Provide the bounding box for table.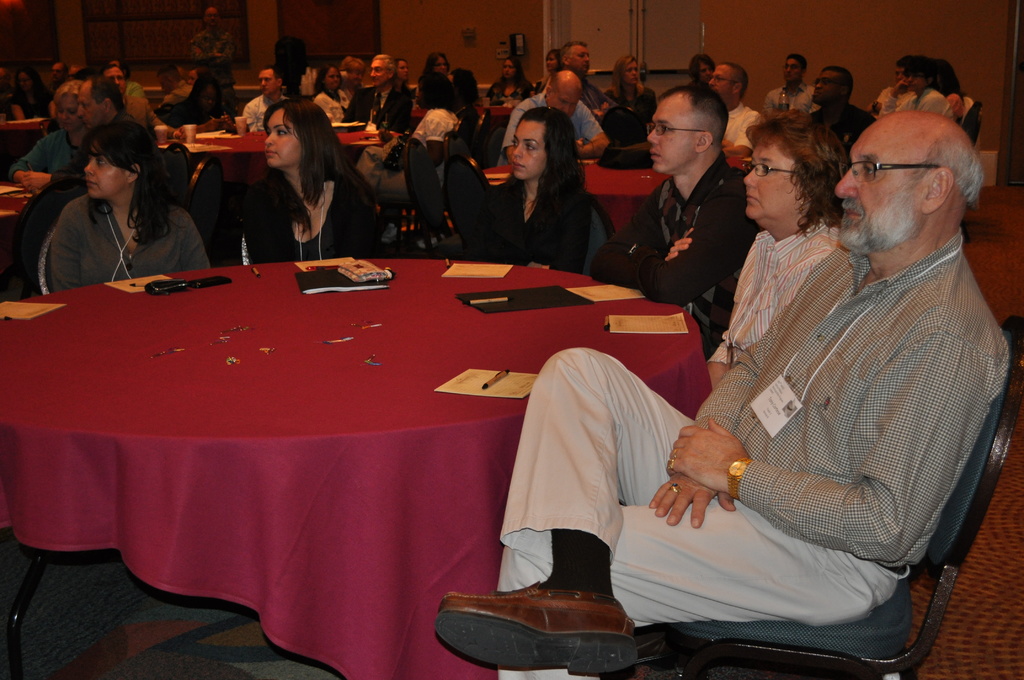
Rect(0, 250, 714, 679).
